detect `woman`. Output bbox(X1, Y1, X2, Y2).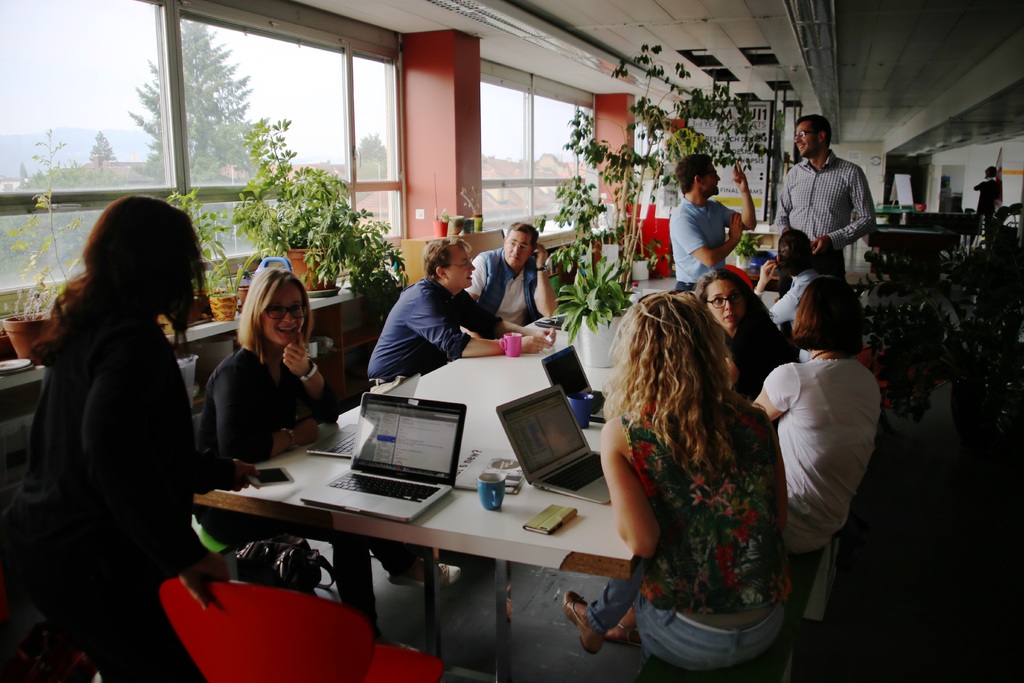
bbox(563, 293, 797, 673).
